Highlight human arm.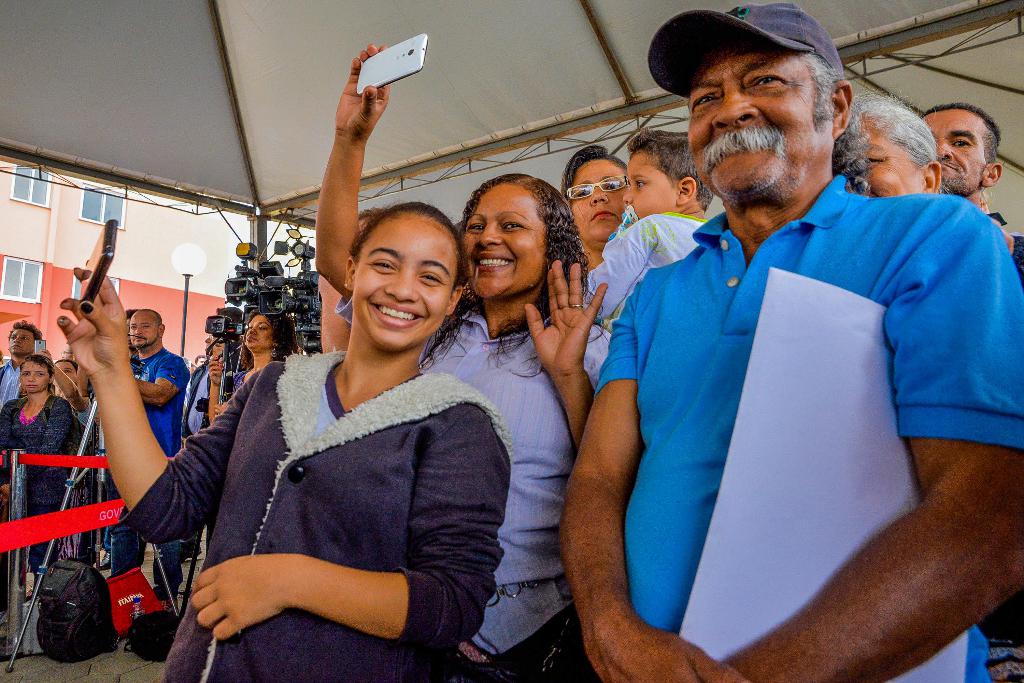
Highlighted region: select_region(519, 252, 611, 454).
